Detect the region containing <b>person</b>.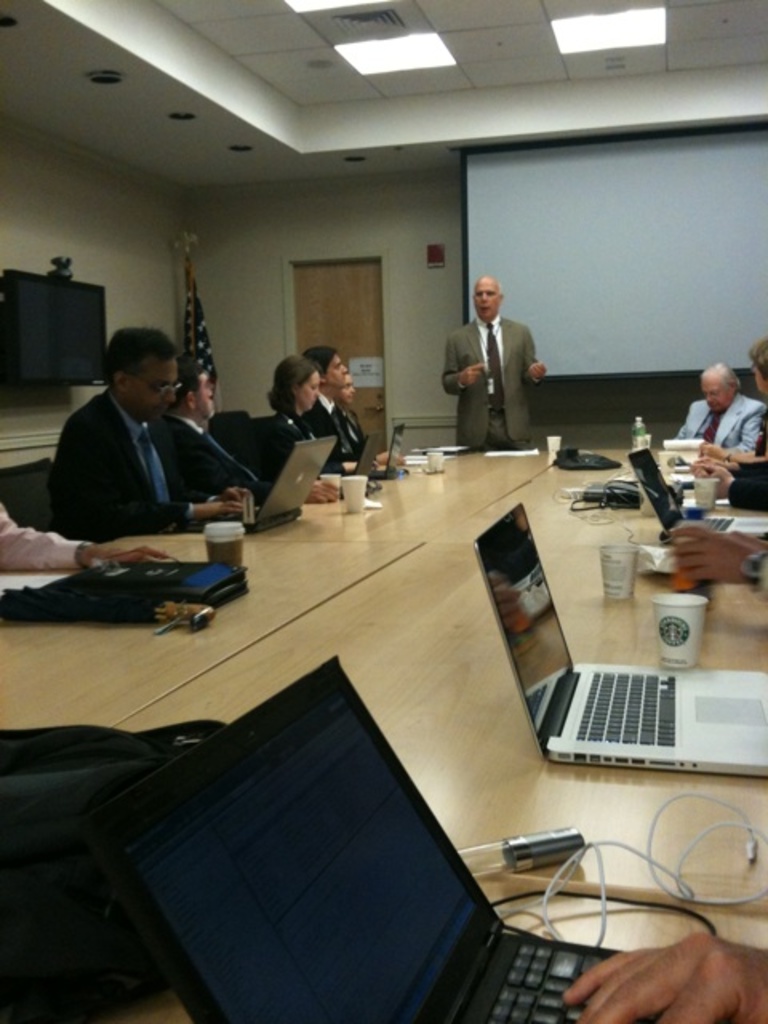
{"x1": 442, "y1": 275, "x2": 557, "y2": 453}.
